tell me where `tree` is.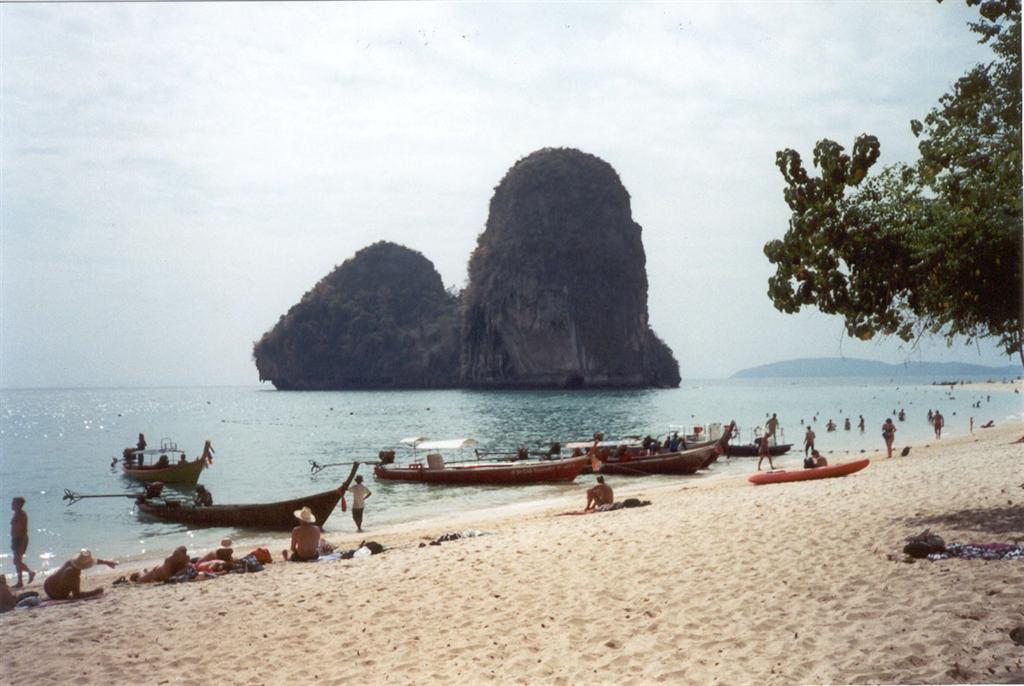
`tree` is at (left=748, top=80, right=1017, bottom=421).
